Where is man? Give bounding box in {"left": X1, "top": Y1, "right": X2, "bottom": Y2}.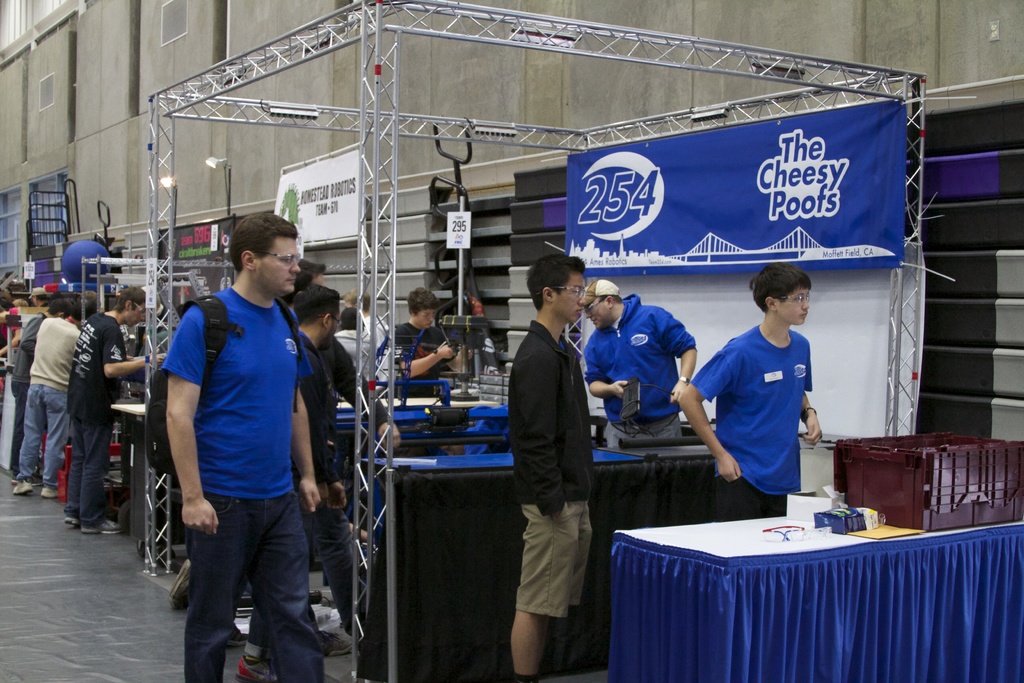
{"left": 59, "top": 285, "right": 147, "bottom": 528}.
